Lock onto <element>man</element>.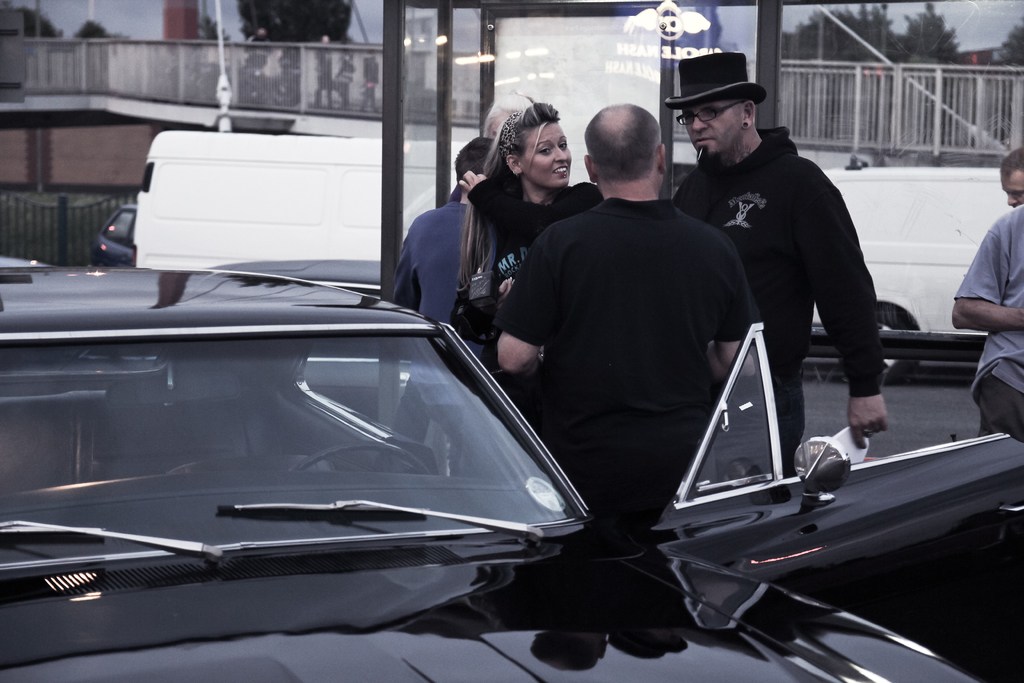
Locked: <region>392, 136, 496, 473</region>.
